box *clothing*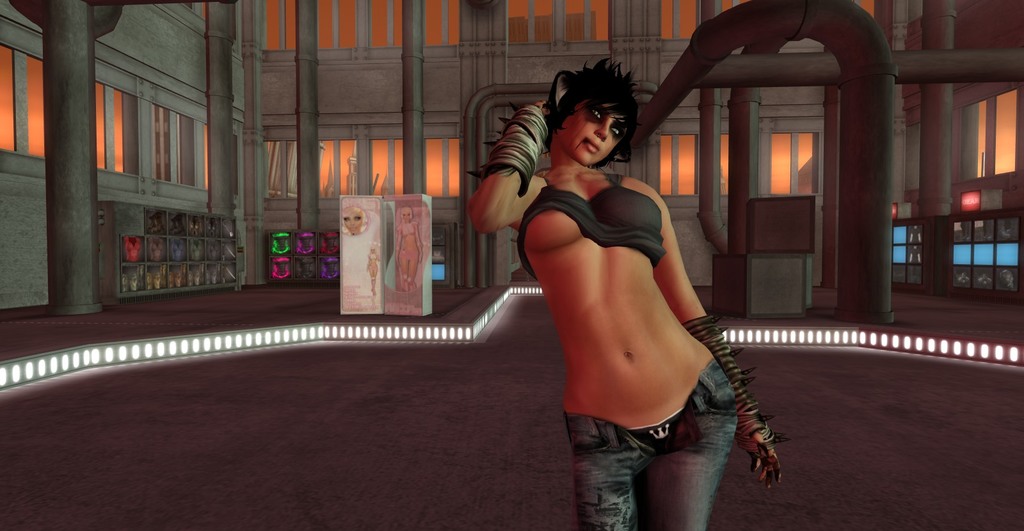
(x1=518, y1=177, x2=666, y2=271)
